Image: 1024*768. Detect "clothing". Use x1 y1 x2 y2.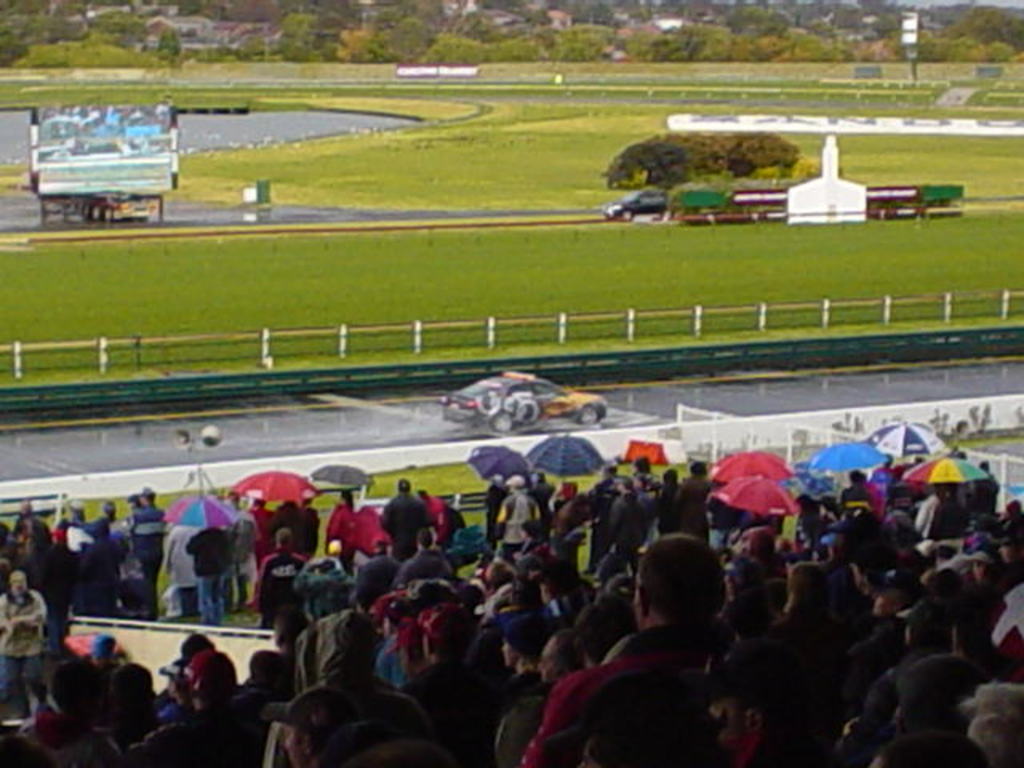
277 515 309 547.
